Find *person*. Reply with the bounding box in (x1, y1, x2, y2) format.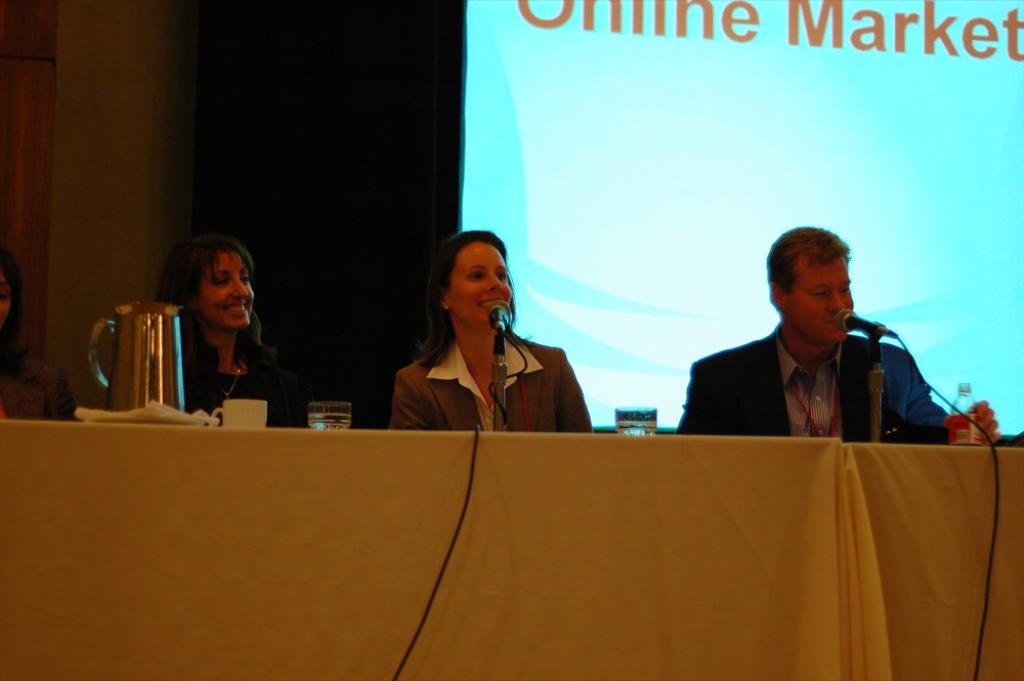
(0, 245, 76, 418).
